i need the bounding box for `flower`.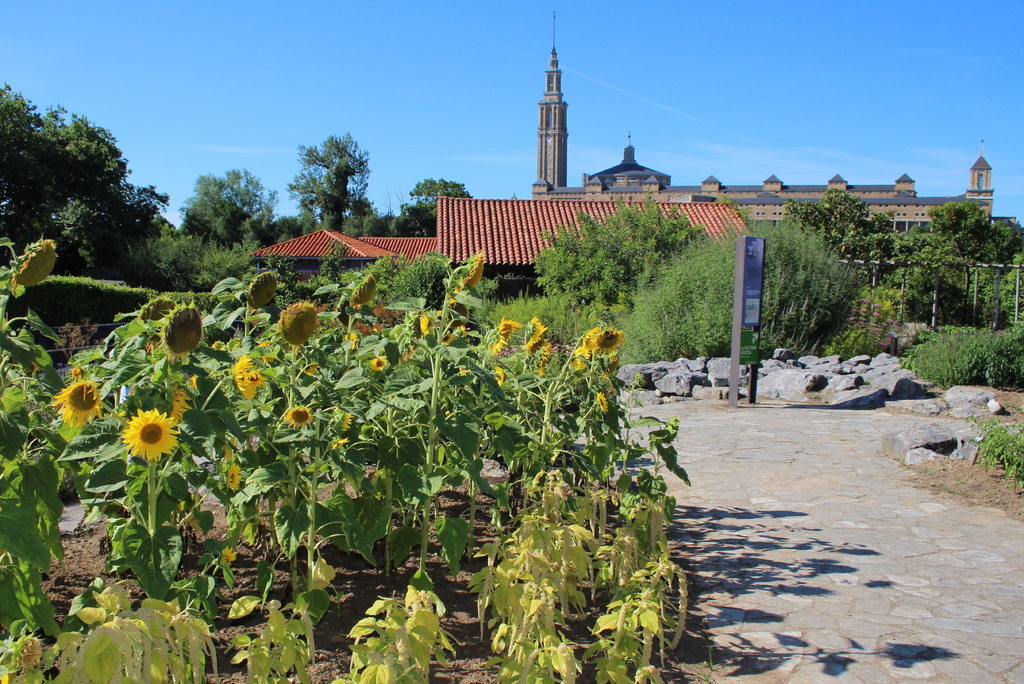
Here it is: 570 346 587 370.
